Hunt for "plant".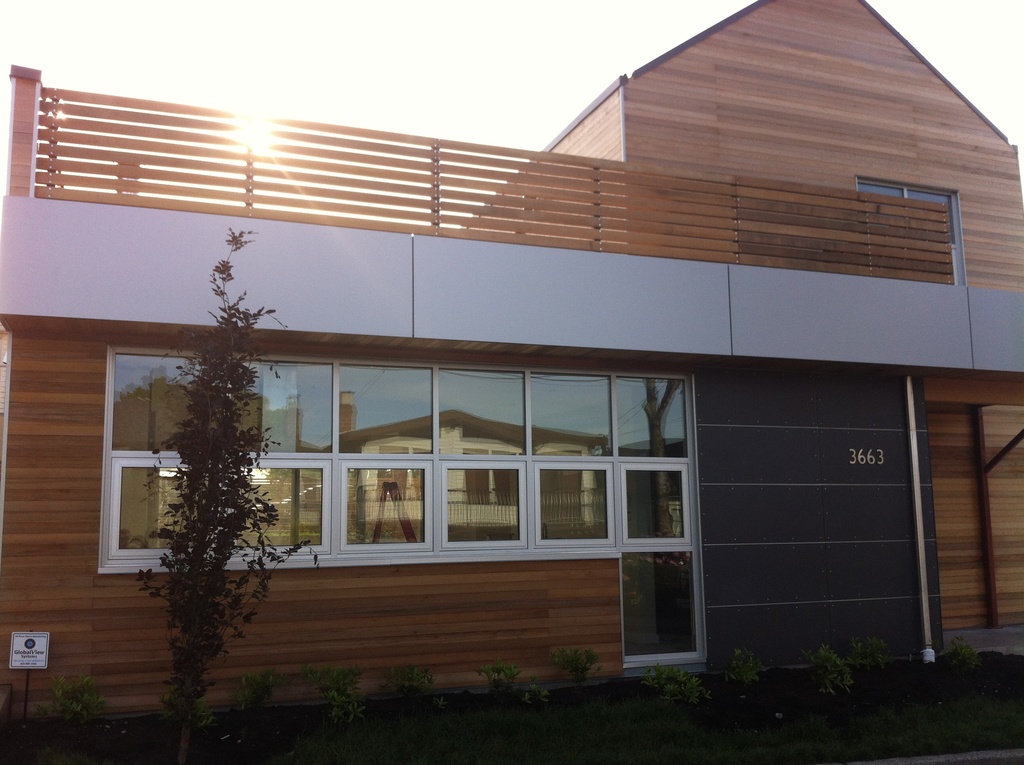
Hunted down at locate(374, 664, 428, 711).
